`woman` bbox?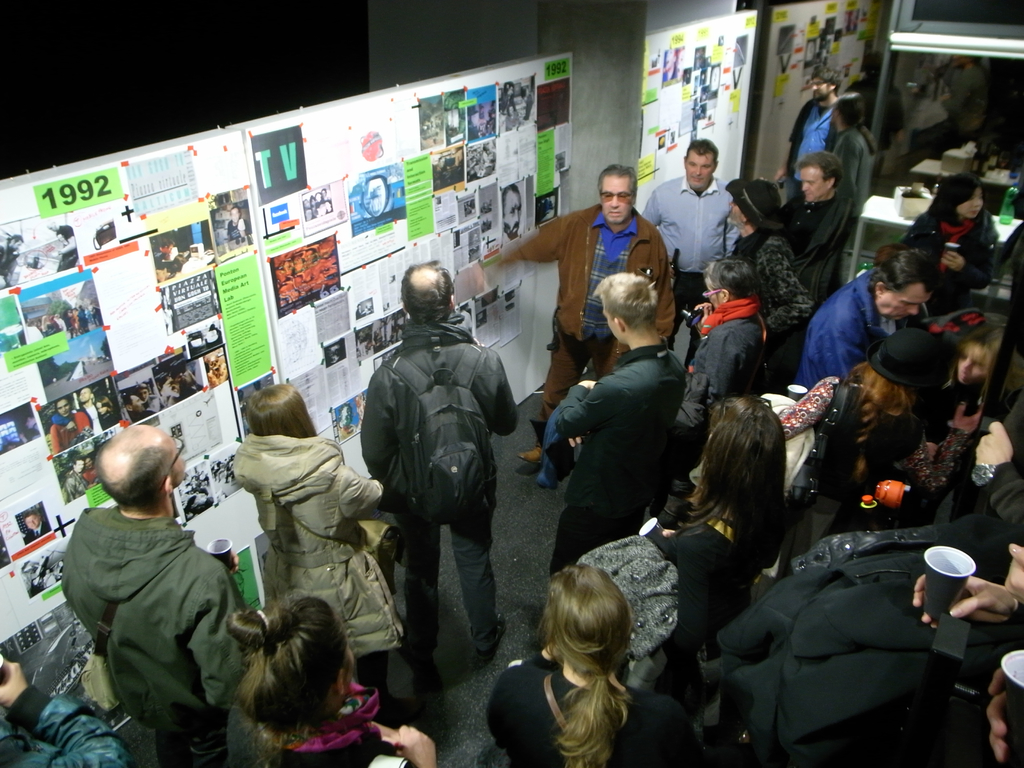
<region>893, 169, 1005, 320</region>
